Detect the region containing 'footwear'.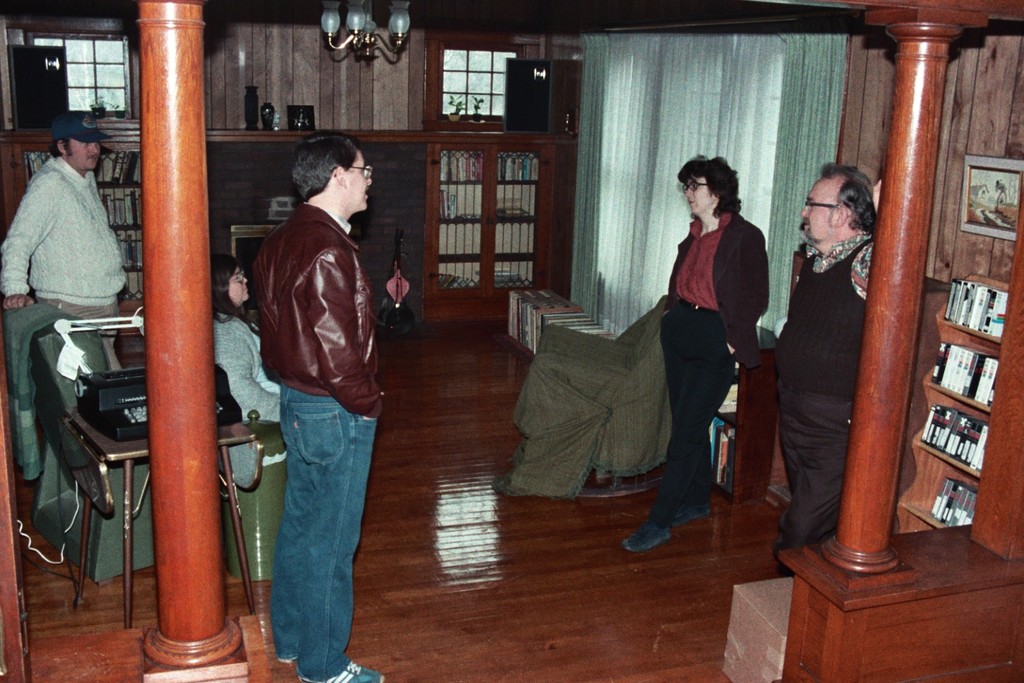
detection(299, 663, 386, 682).
